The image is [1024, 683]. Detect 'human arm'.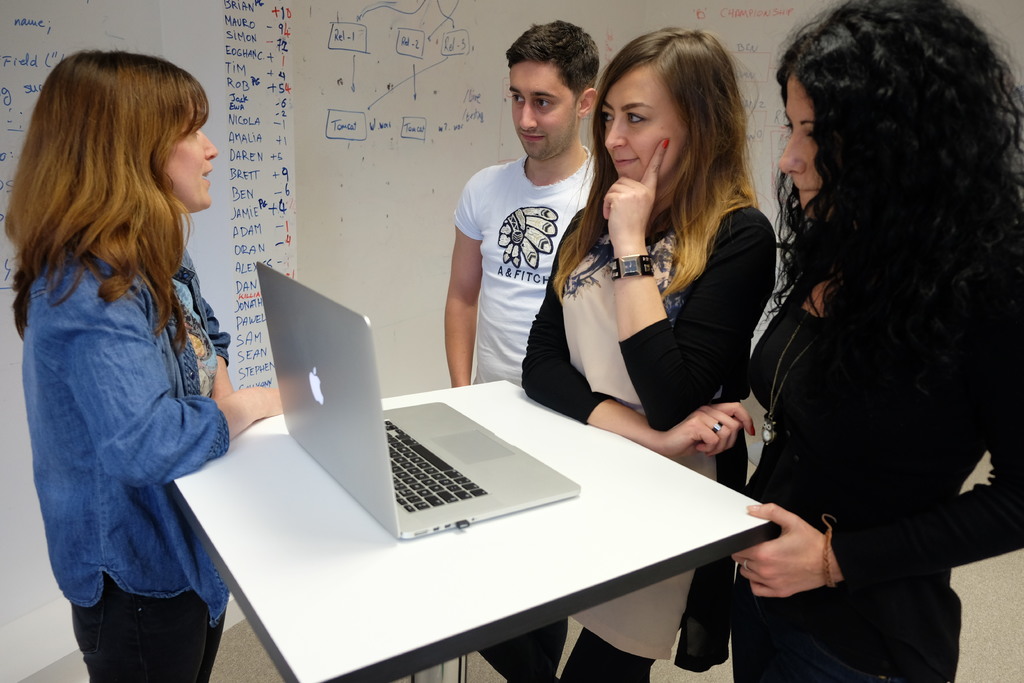
Detection: 70 277 293 486.
